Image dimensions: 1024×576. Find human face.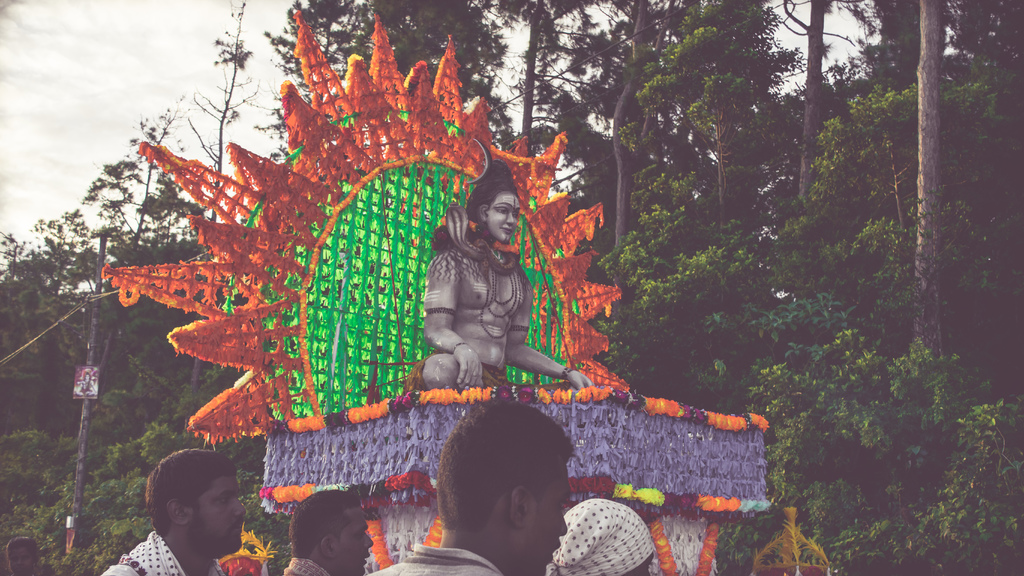
box(335, 507, 371, 575).
